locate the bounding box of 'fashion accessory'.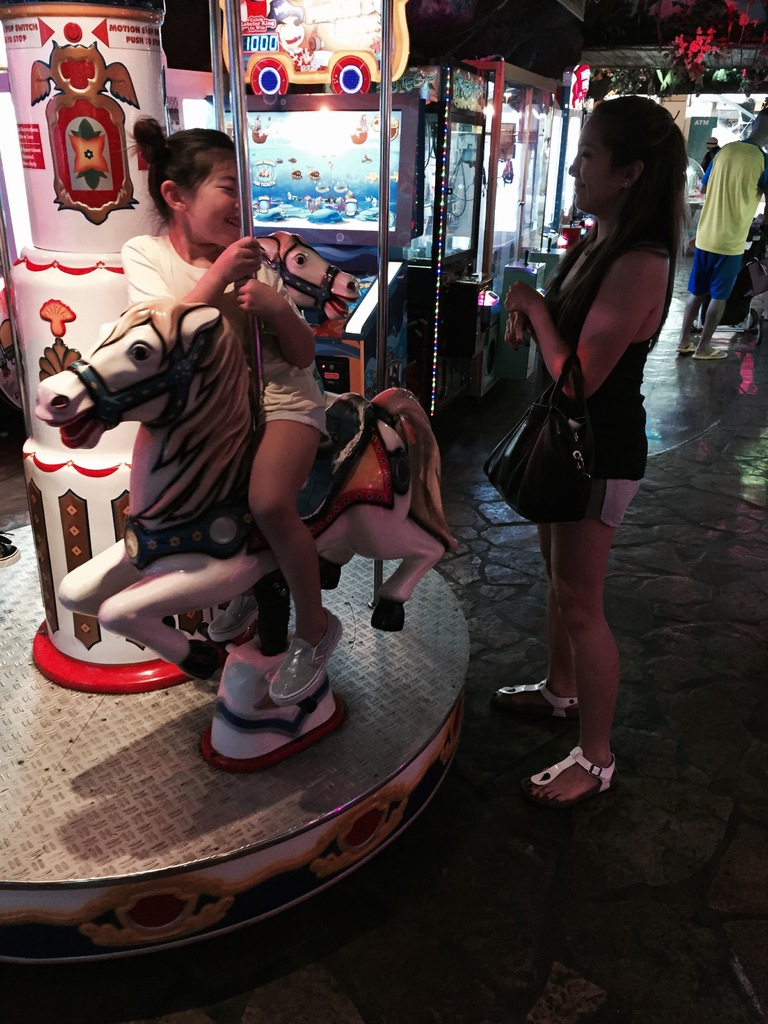
Bounding box: BBox(691, 349, 730, 361).
